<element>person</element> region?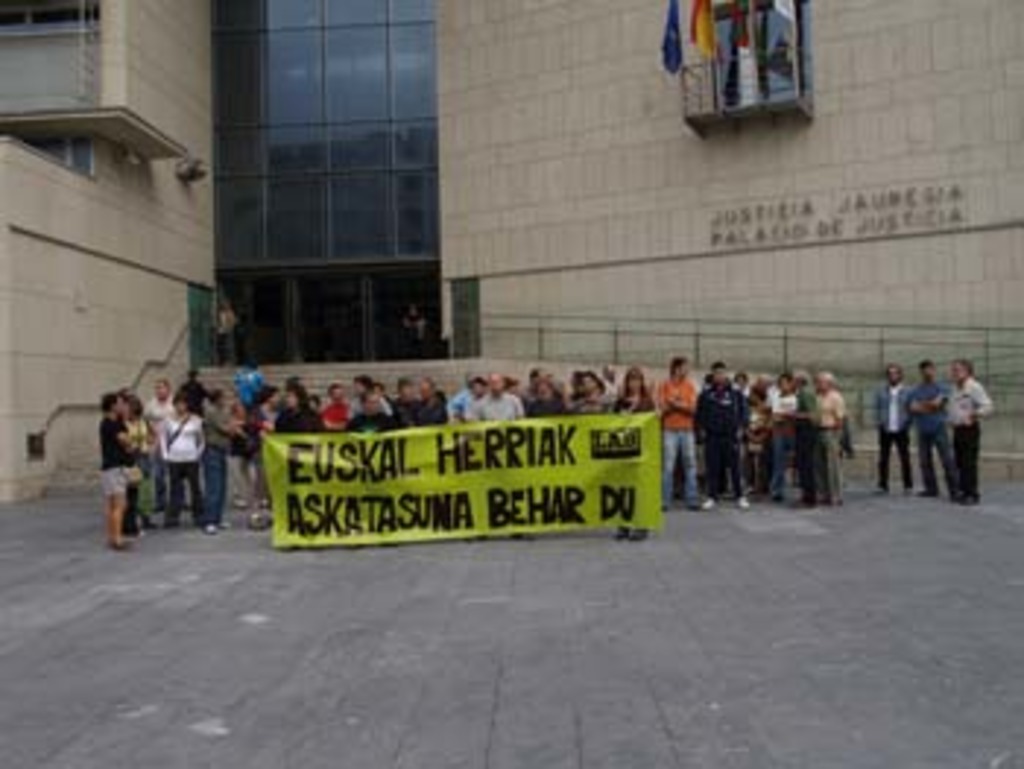
<bbox>901, 339, 983, 509</bbox>
